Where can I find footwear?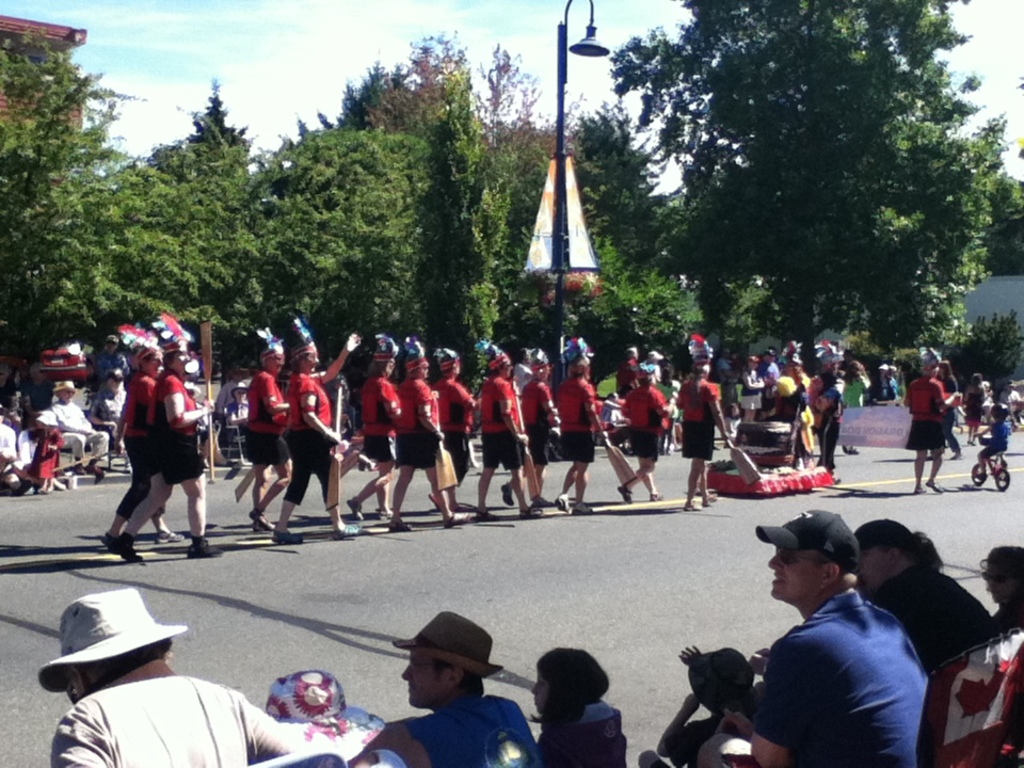
You can find it at 574 502 594 514.
